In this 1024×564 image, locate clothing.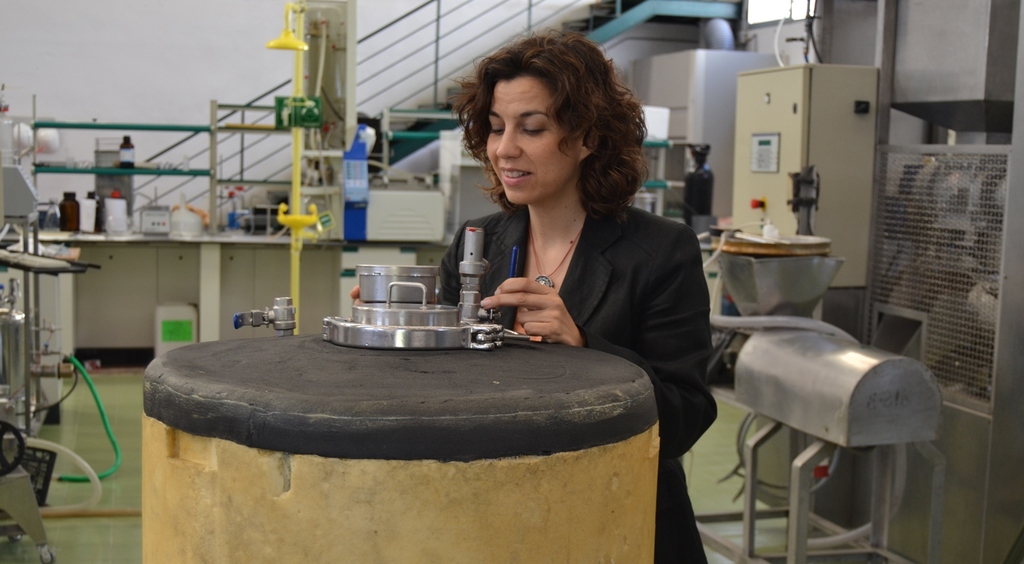
Bounding box: x1=344, y1=155, x2=692, y2=375.
